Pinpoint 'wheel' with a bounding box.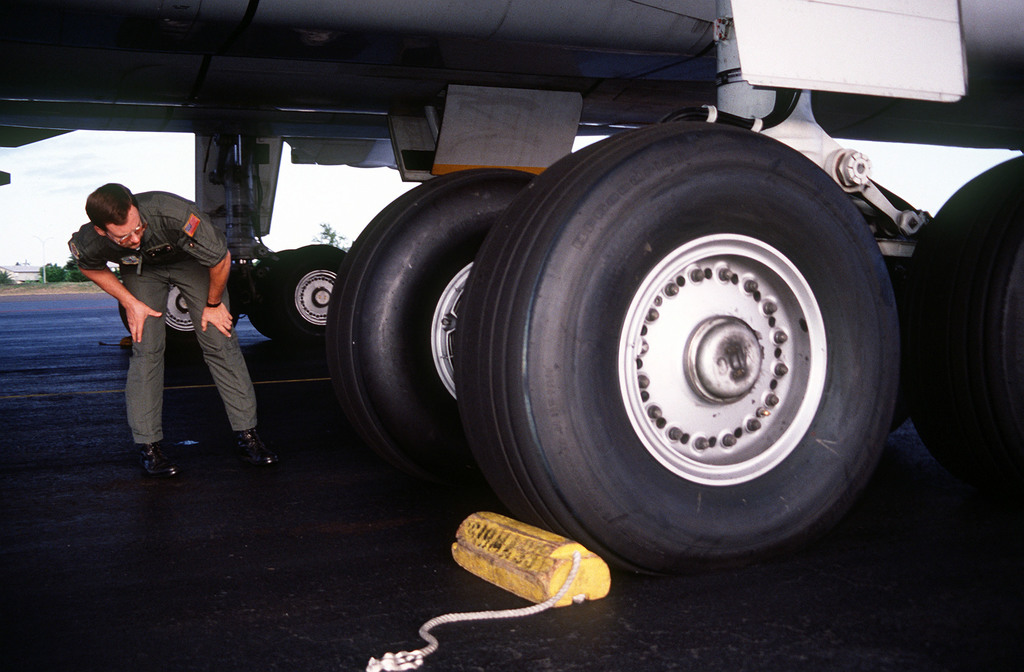
[left=447, top=119, right=905, bottom=566].
